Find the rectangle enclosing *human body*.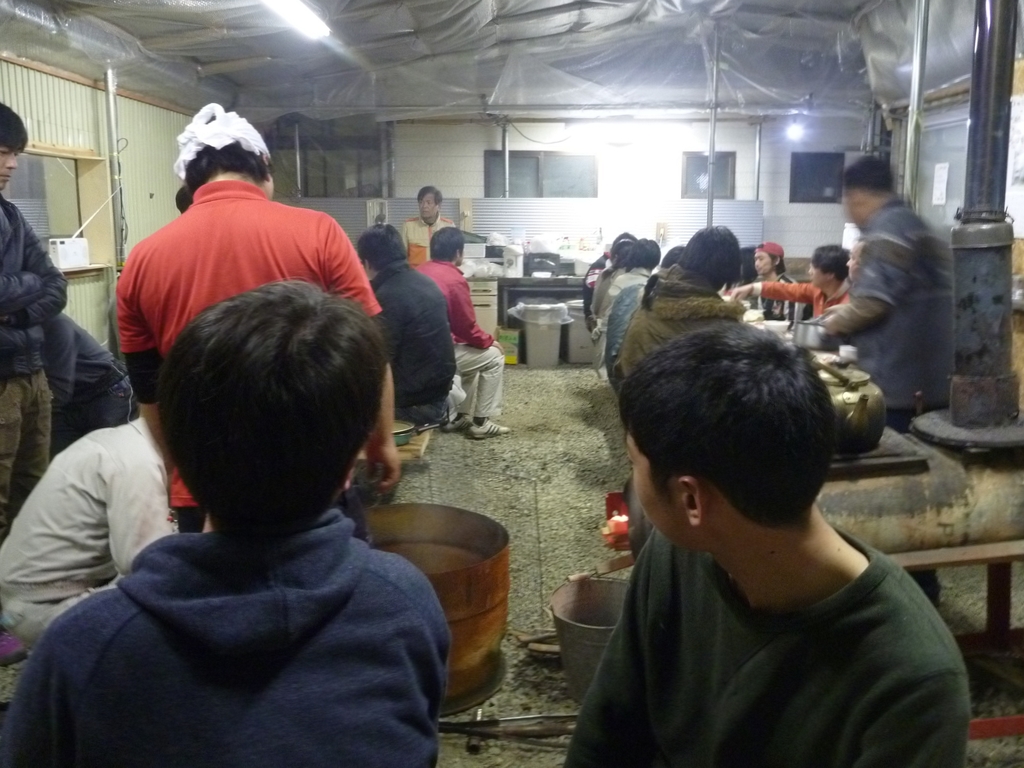
crop(816, 197, 954, 428).
